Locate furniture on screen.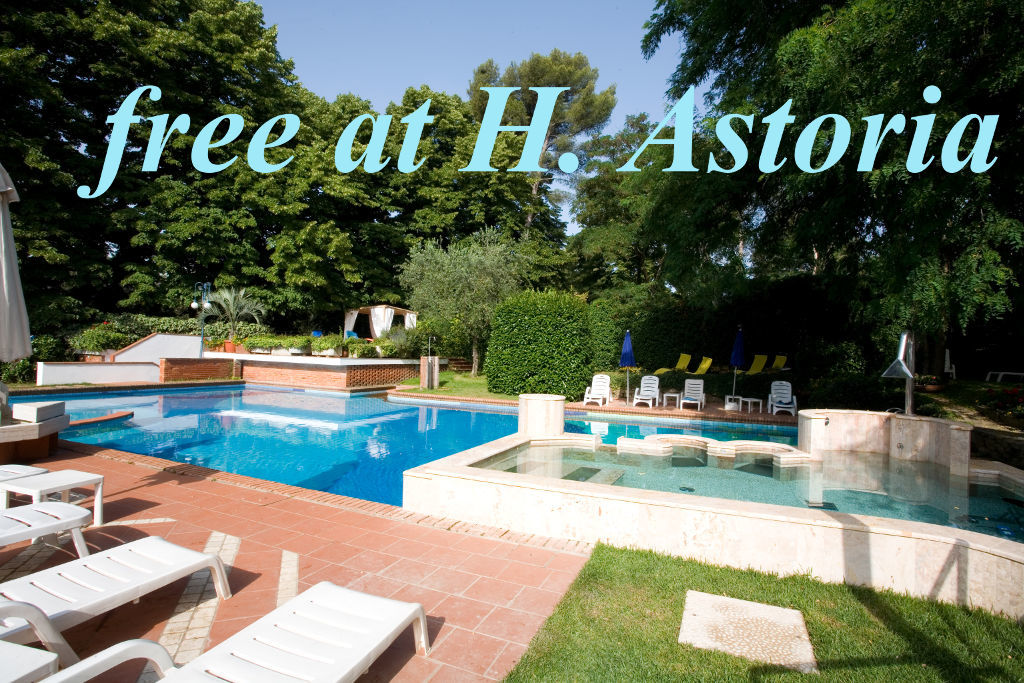
On screen at (x1=663, y1=389, x2=680, y2=405).
